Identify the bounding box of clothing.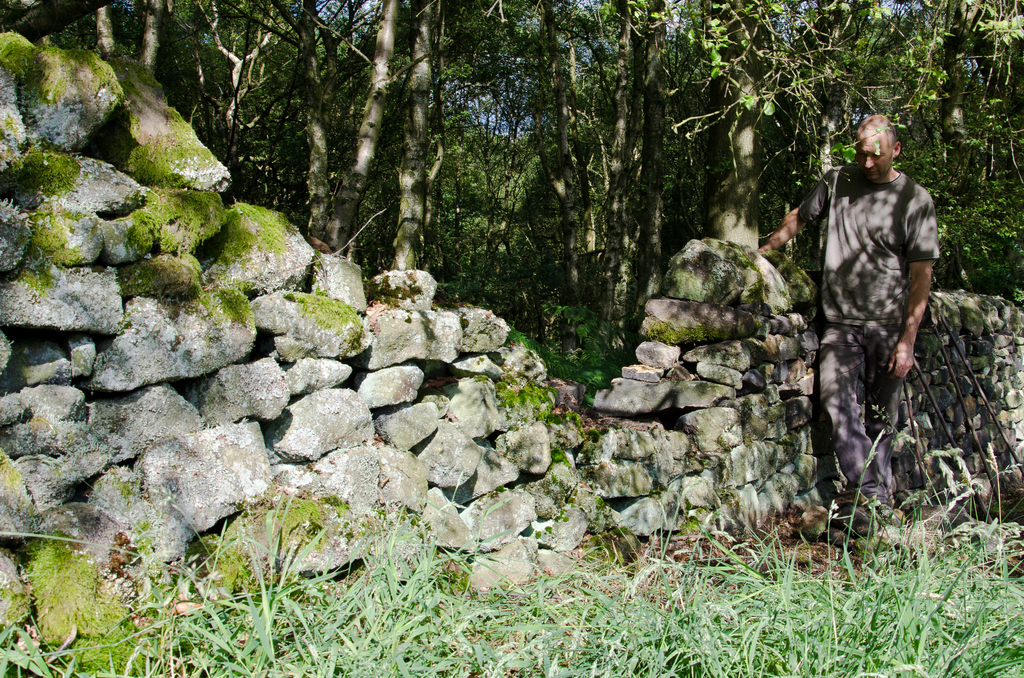
left=783, top=125, right=944, bottom=523.
